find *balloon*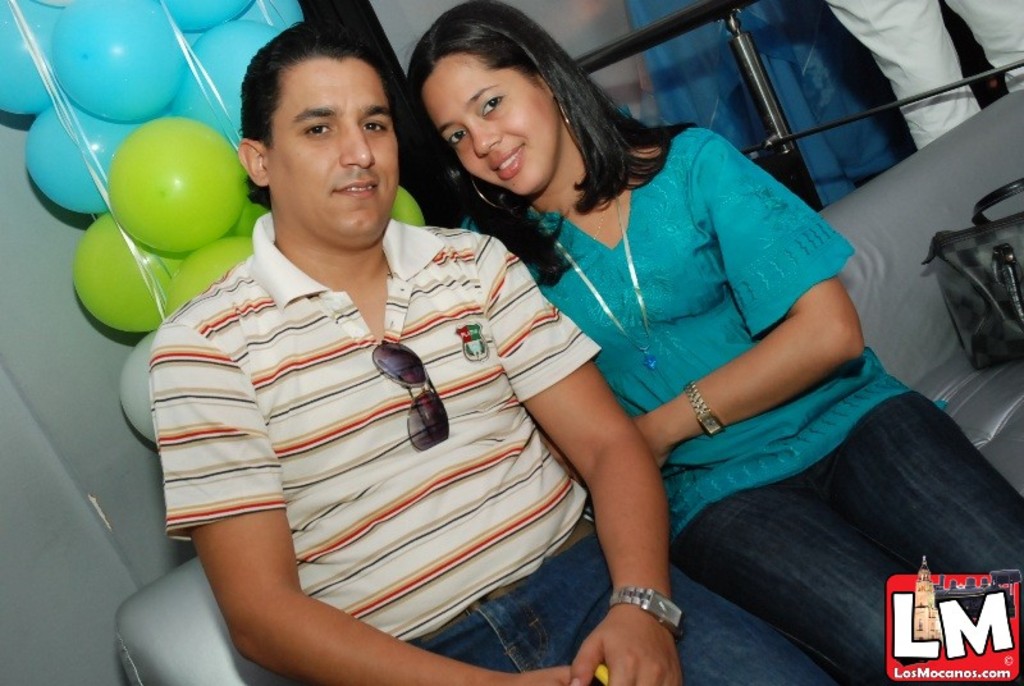
box(0, 1, 63, 118)
